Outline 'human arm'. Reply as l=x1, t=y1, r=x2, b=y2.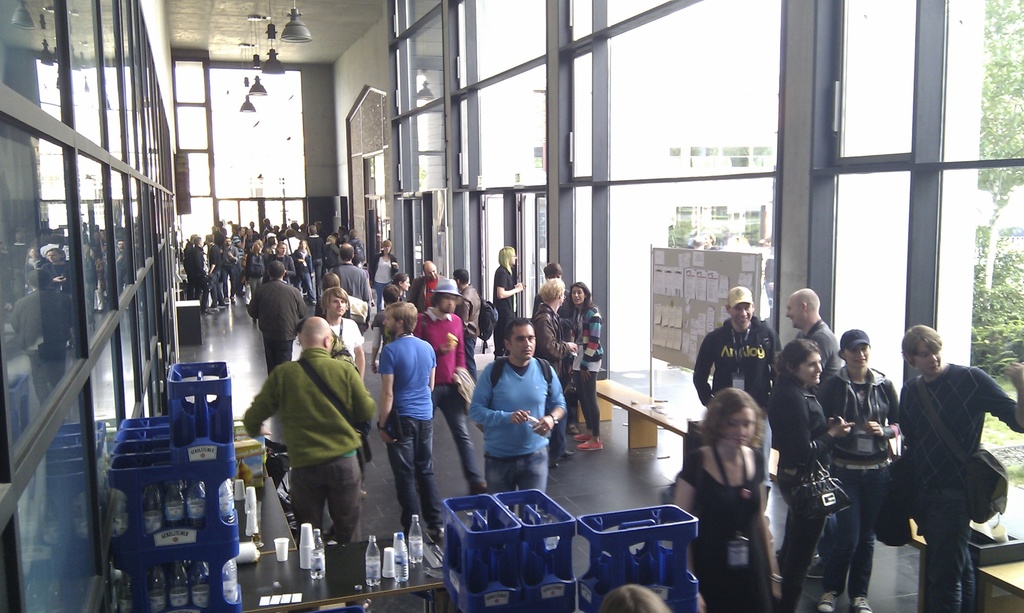
l=228, t=251, r=237, b=263.
